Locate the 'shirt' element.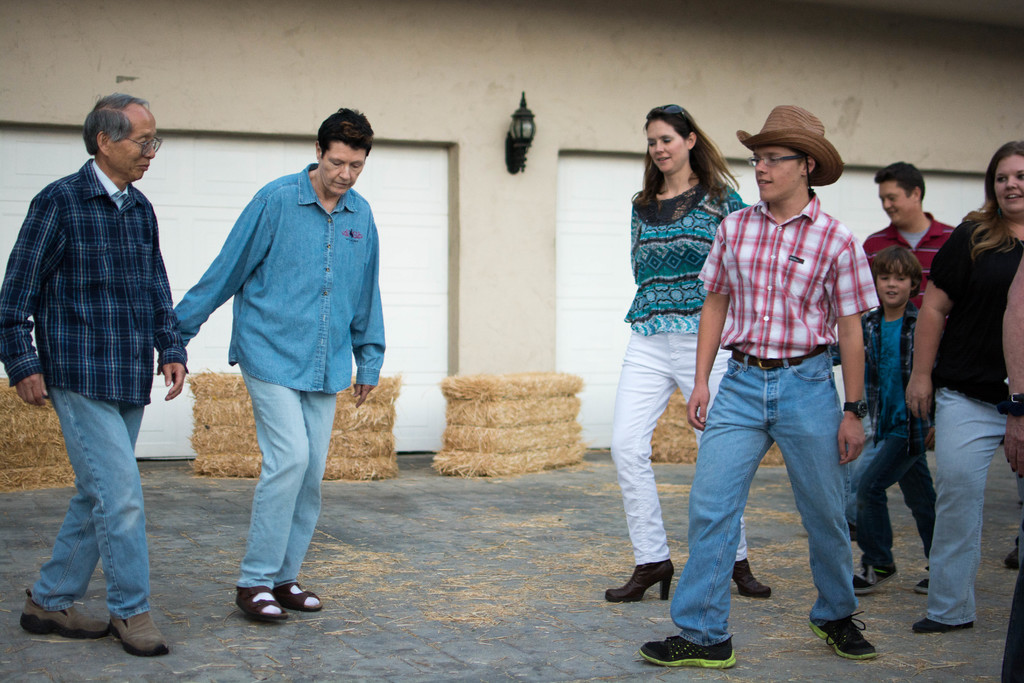
Element bbox: <region>1, 156, 189, 407</region>.
